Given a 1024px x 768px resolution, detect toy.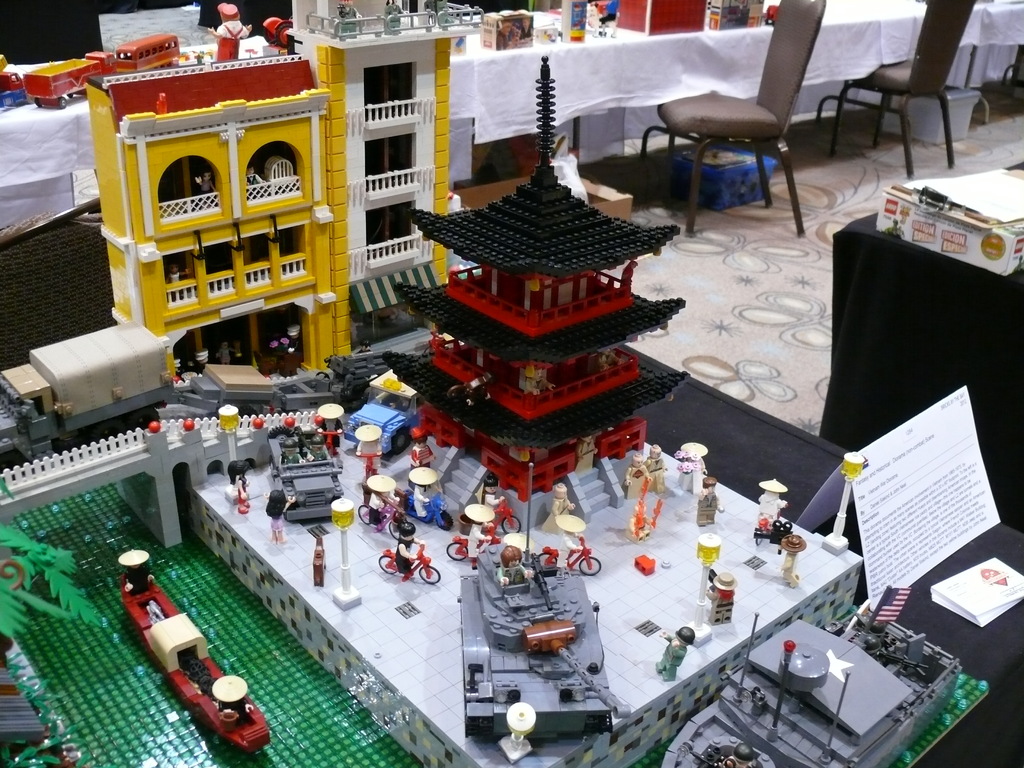
(709, 568, 733, 624).
